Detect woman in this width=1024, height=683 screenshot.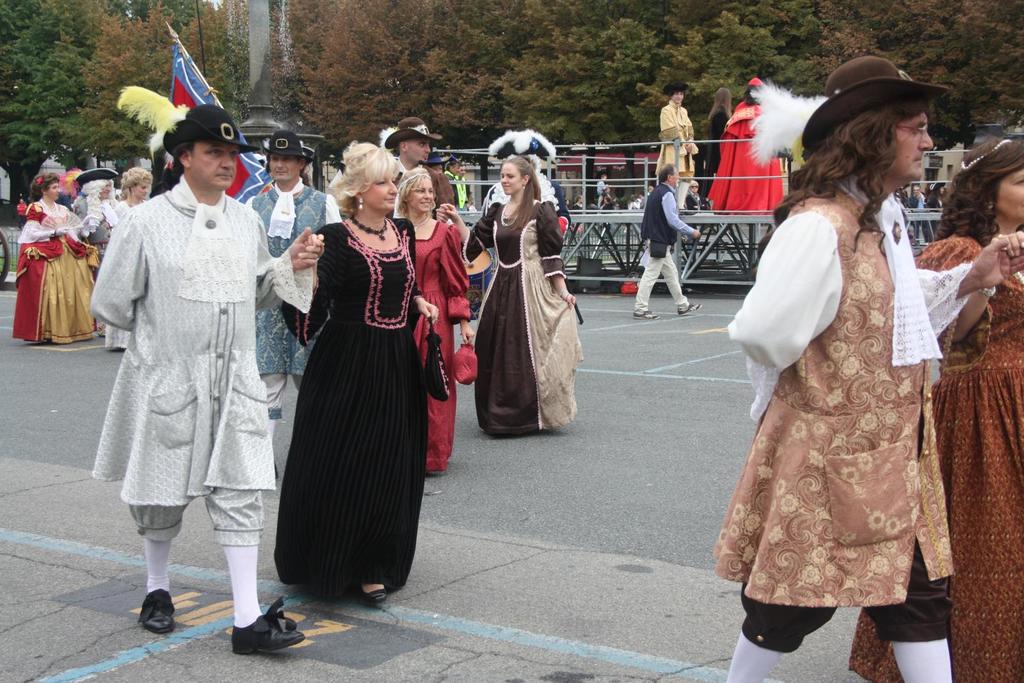
Detection: box(470, 148, 572, 438).
